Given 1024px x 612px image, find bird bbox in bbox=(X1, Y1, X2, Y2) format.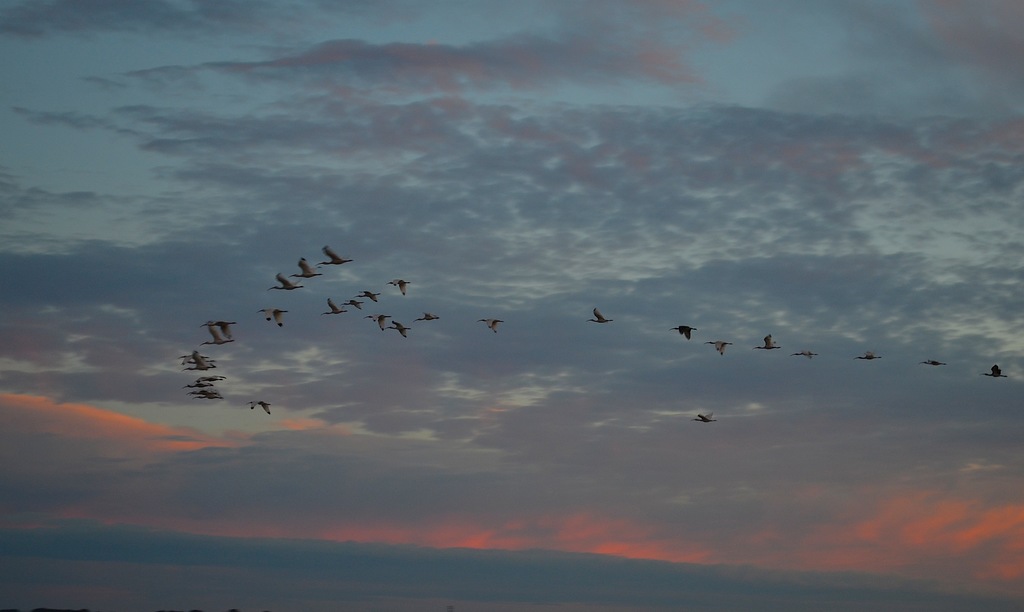
bbox=(360, 285, 374, 302).
